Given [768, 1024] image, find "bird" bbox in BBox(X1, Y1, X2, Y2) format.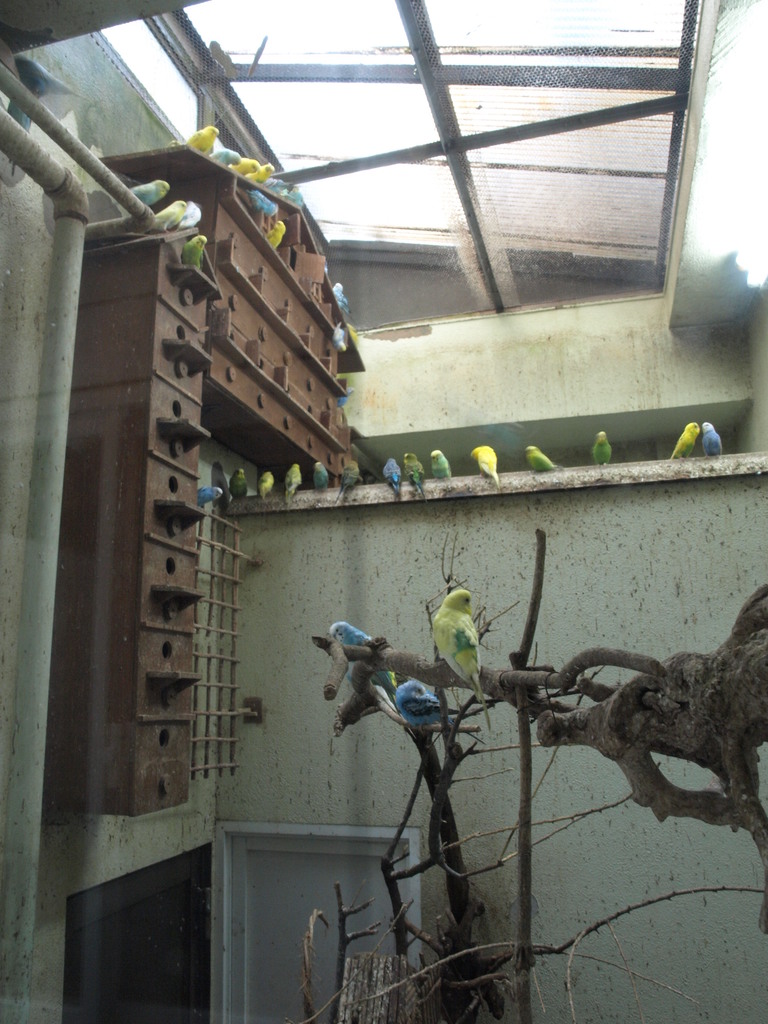
BBox(331, 282, 352, 316).
